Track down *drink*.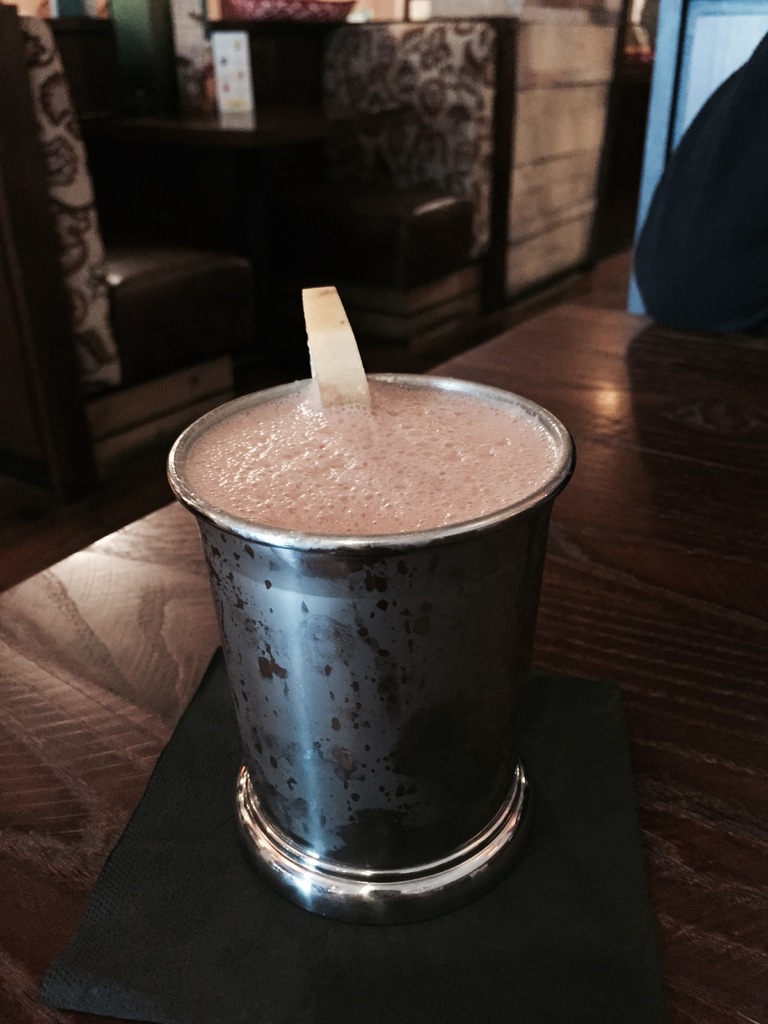
Tracked to bbox=[166, 374, 584, 911].
